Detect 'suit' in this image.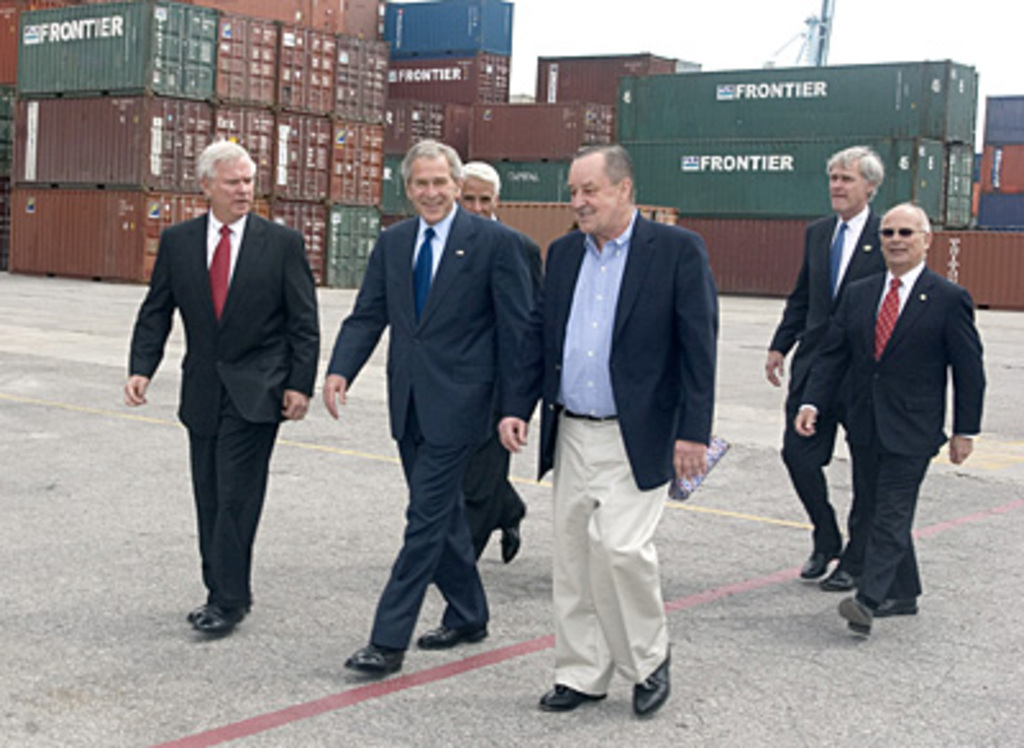
Detection: 125:133:315:646.
